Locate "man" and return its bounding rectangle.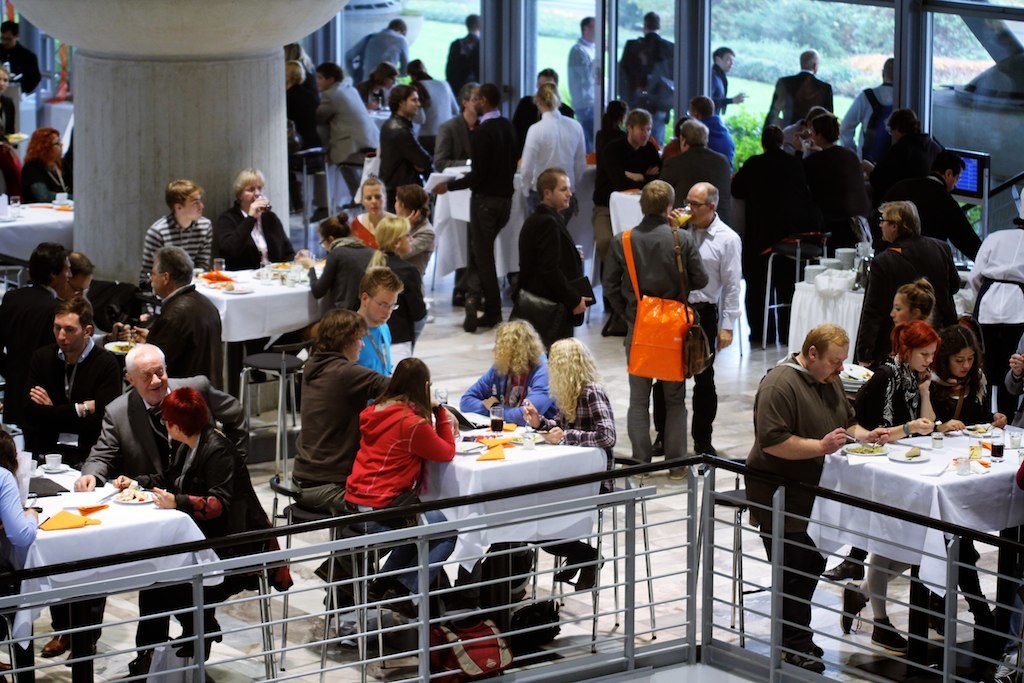
{"x1": 841, "y1": 54, "x2": 896, "y2": 167}.
